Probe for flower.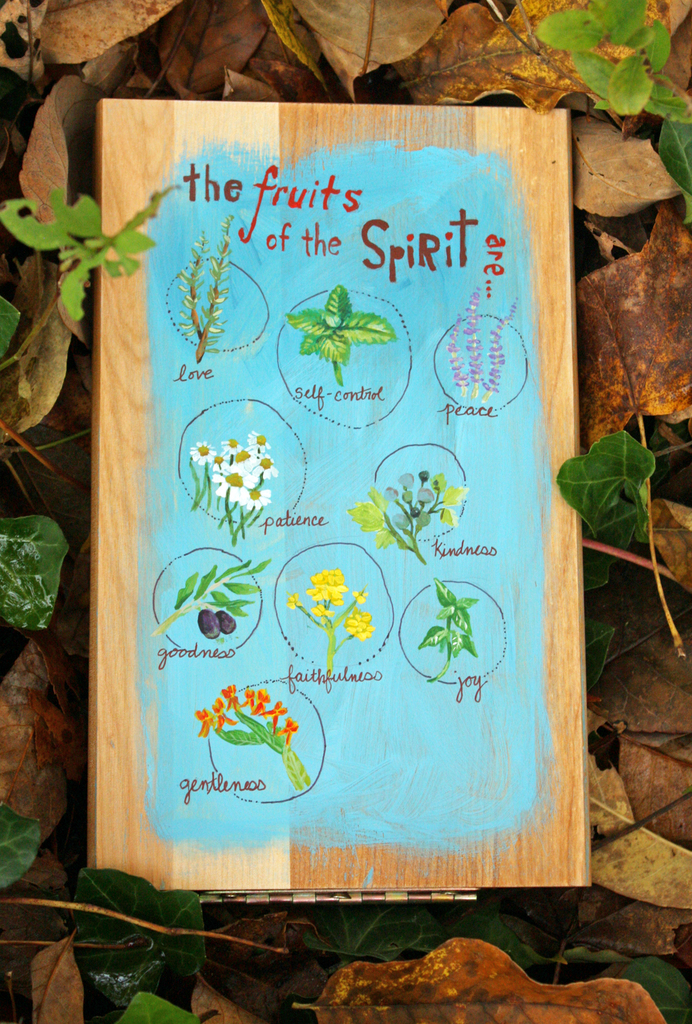
Probe result: l=465, t=287, r=486, b=399.
